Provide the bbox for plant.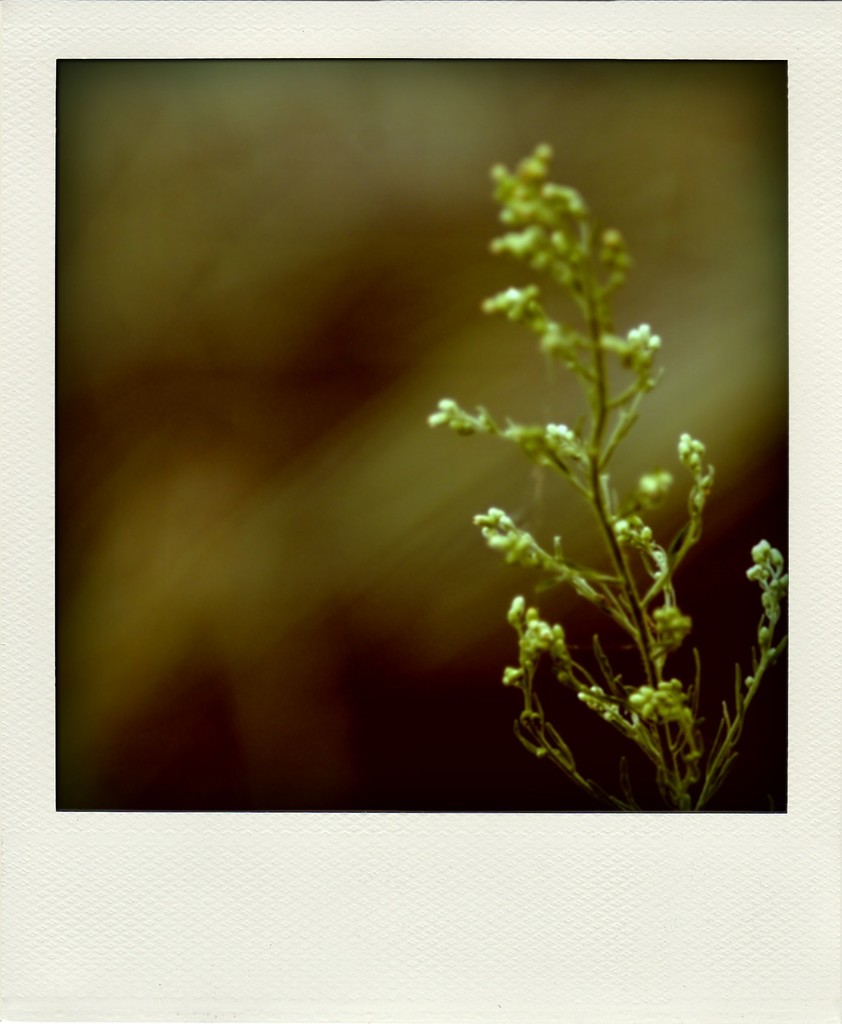
399,93,758,844.
